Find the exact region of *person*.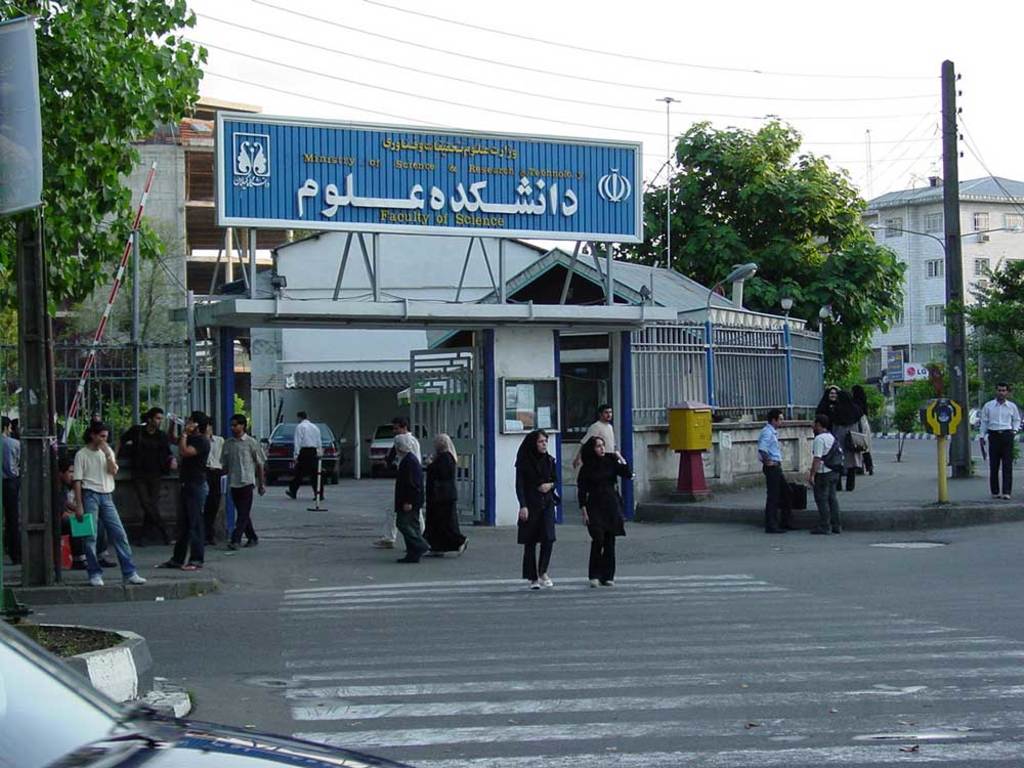
Exact region: <bbox>575, 438, 633, 588</bbox>.
